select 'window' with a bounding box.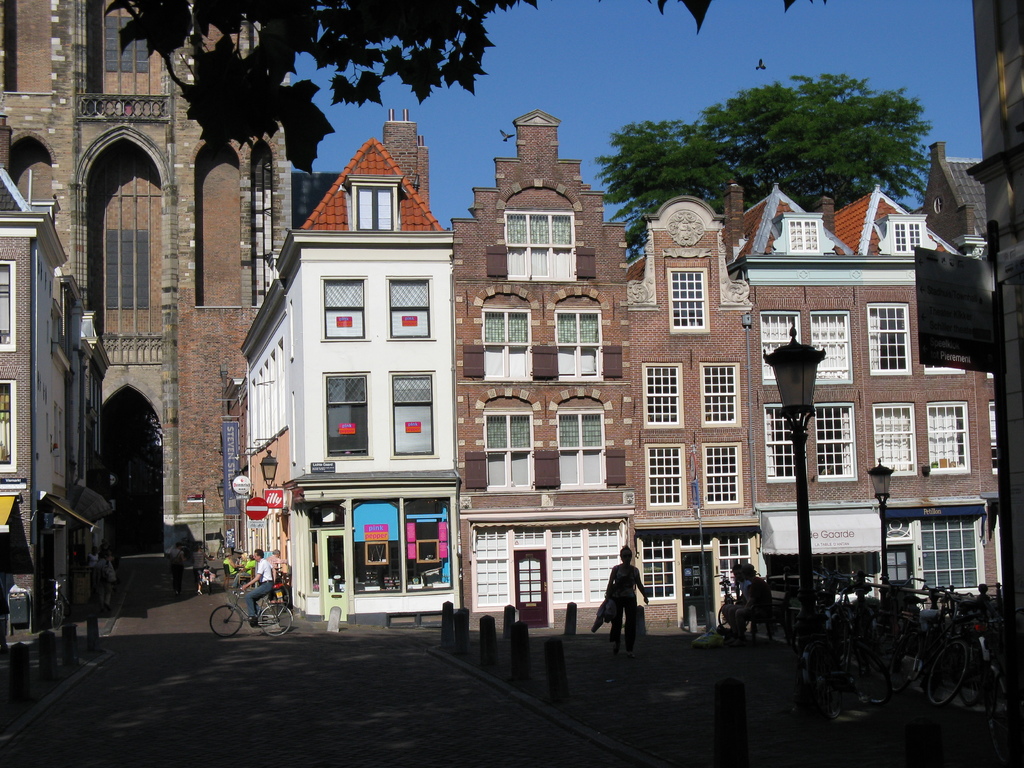
l=553, t=306, r=605, b=383.
